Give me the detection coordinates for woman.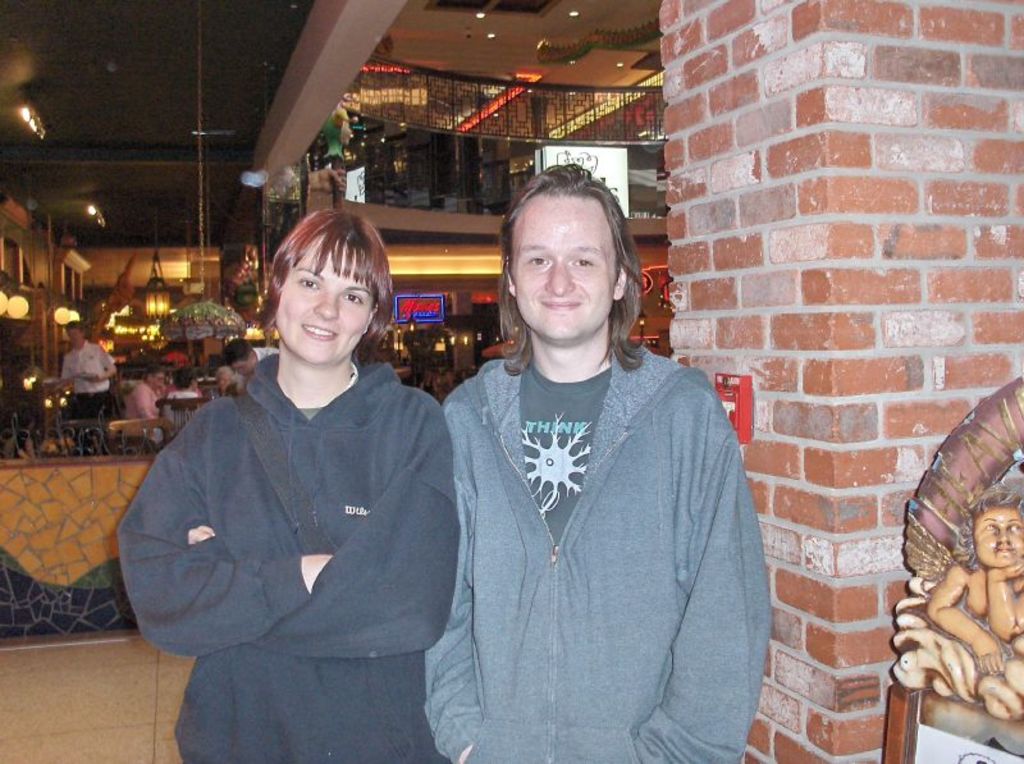
rect(145, 200, 449, 763).
